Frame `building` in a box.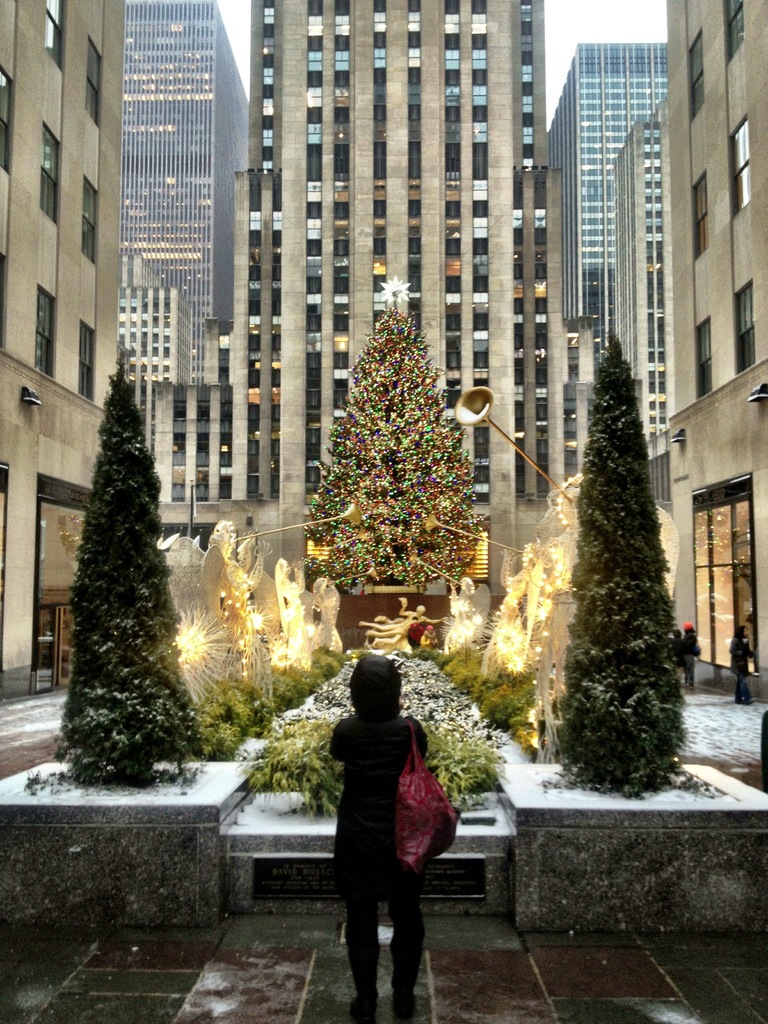
[132, 0, 591, 600].
